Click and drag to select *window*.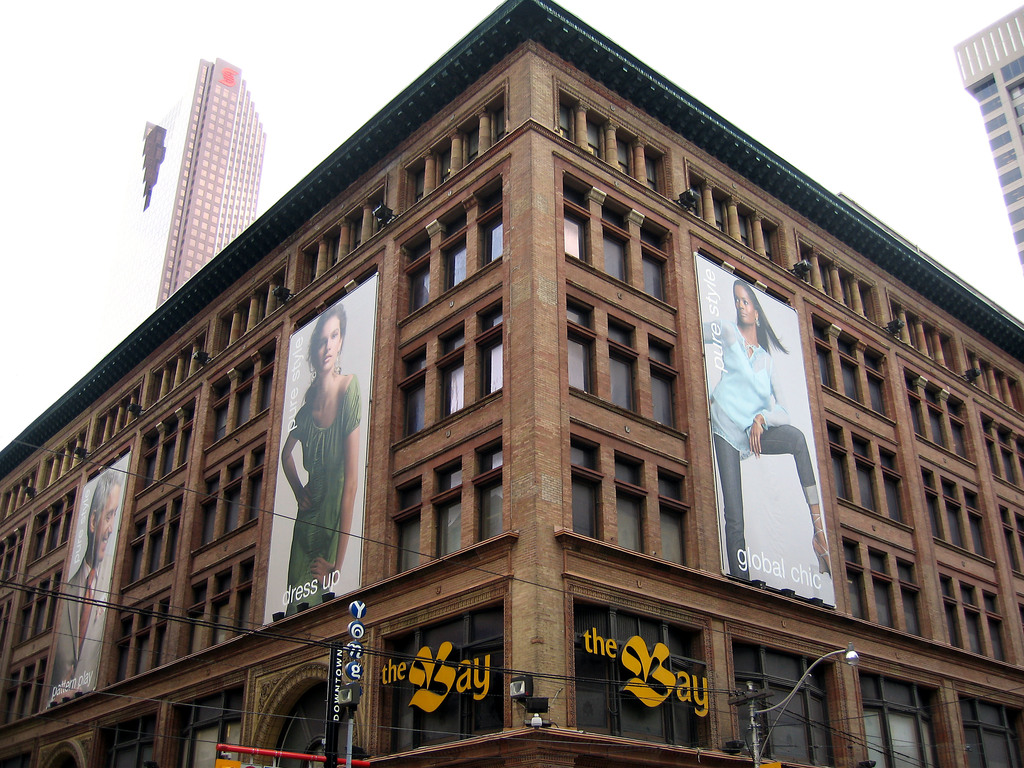
Selection: <box>960,701,1023,764</box>.
